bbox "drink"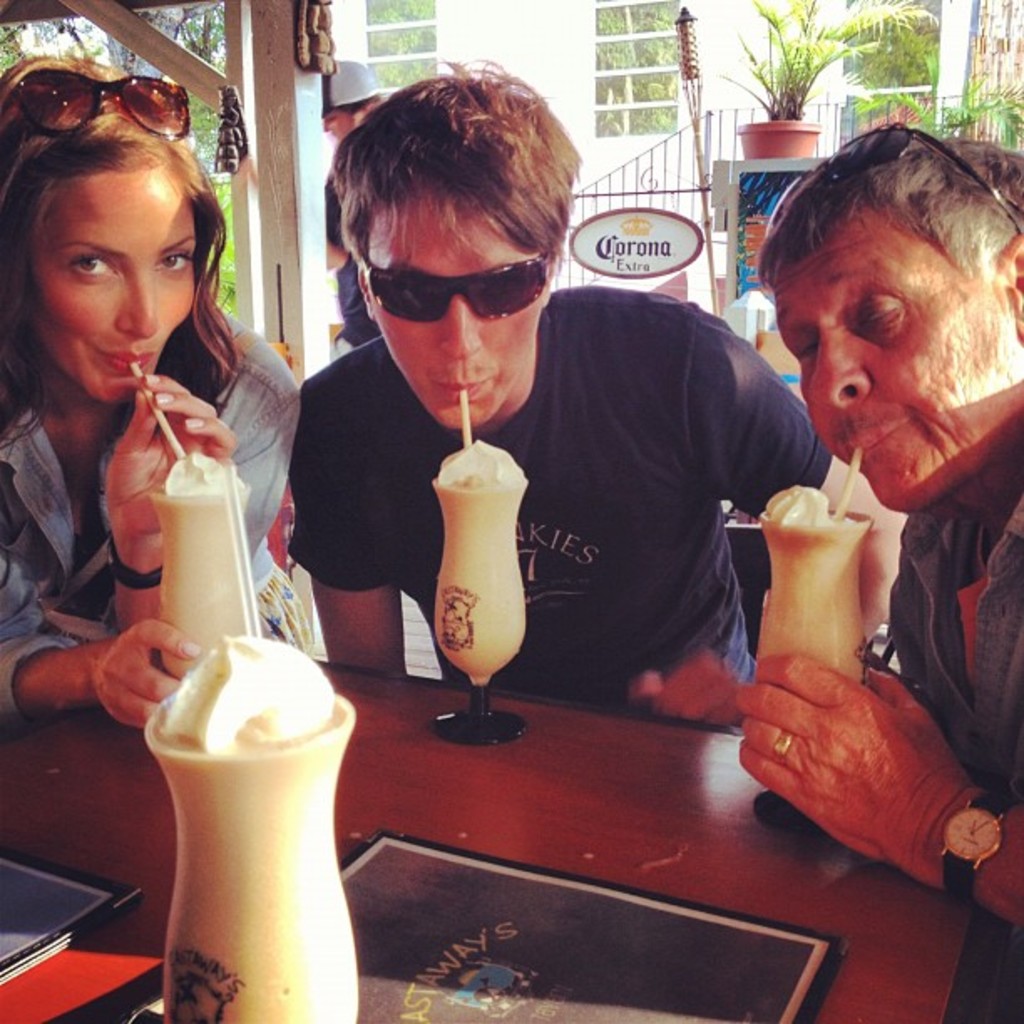
(x1=144, y1=465, x2=248, y2=684)
